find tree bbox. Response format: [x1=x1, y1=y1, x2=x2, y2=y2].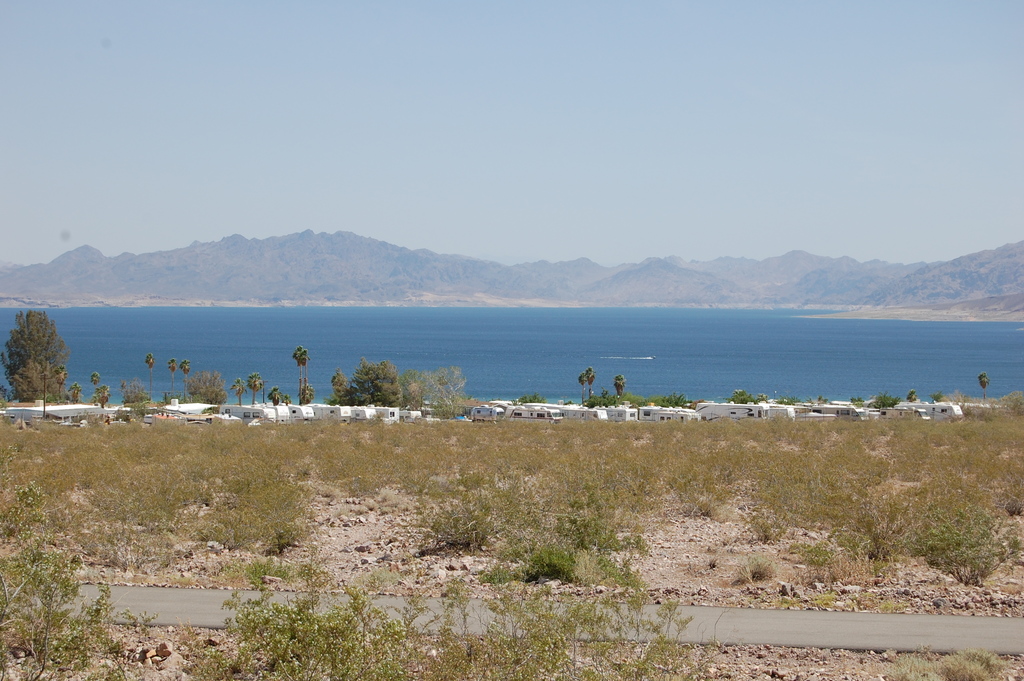
[x1=143, y1=349, x2=159, y2=400].
